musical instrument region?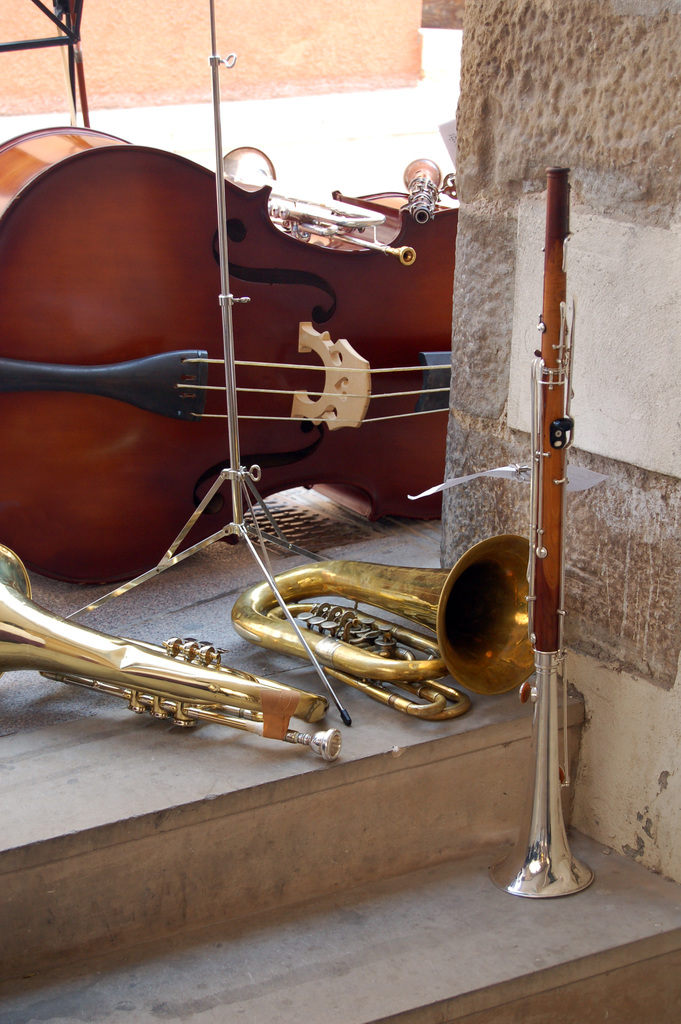
bbox(215, 147, 418, 269)
